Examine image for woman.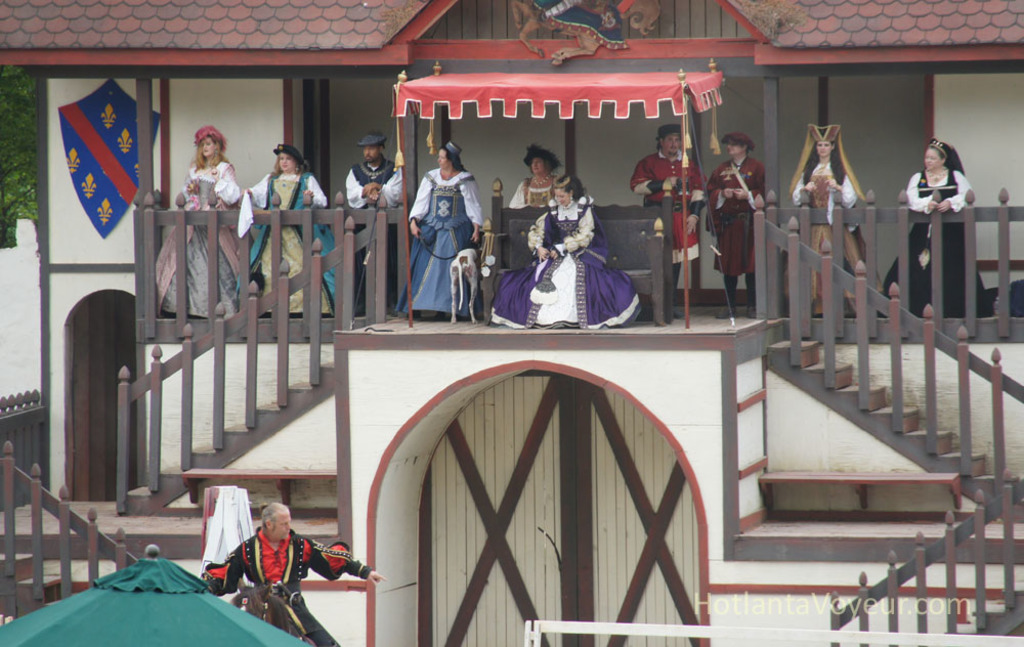
Examination result: 486,171,648,322.
